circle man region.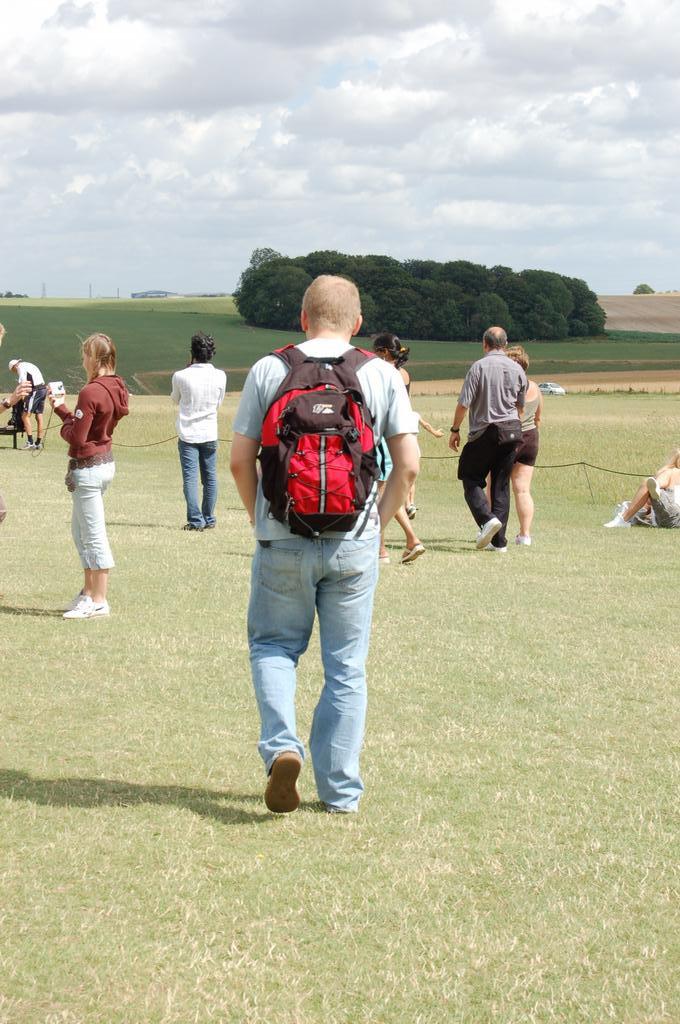
Region: crop(170, 332, 221, 529).
